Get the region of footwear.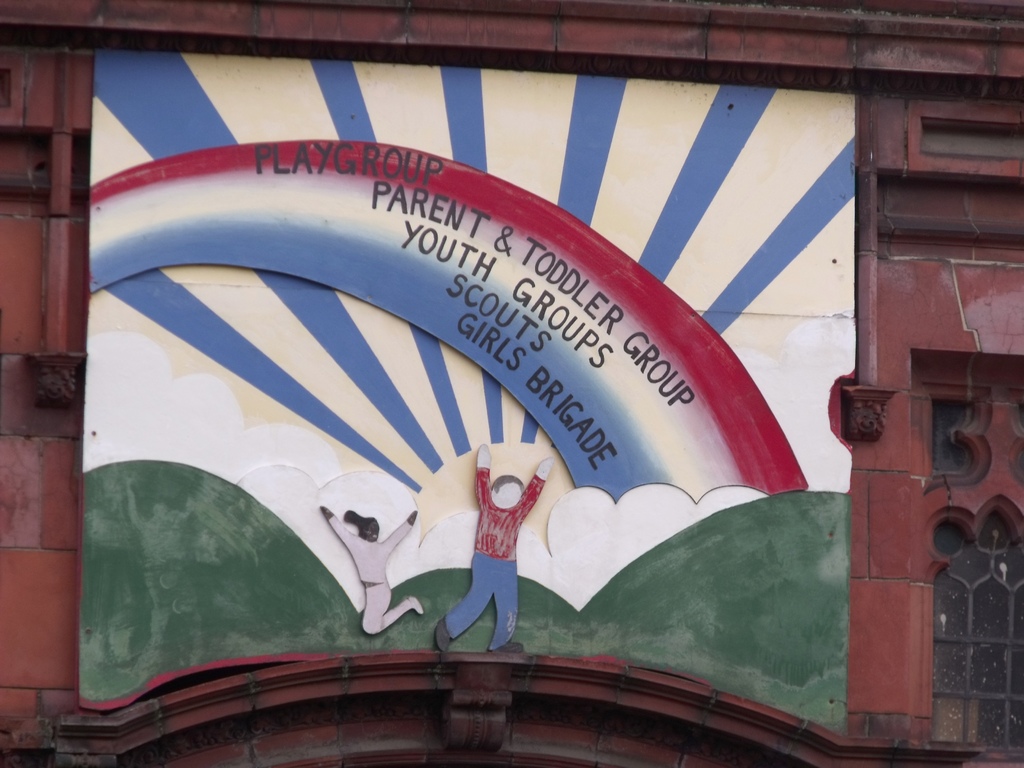
pyautogui.locateOnScreen(497, 641, 525, 654).
